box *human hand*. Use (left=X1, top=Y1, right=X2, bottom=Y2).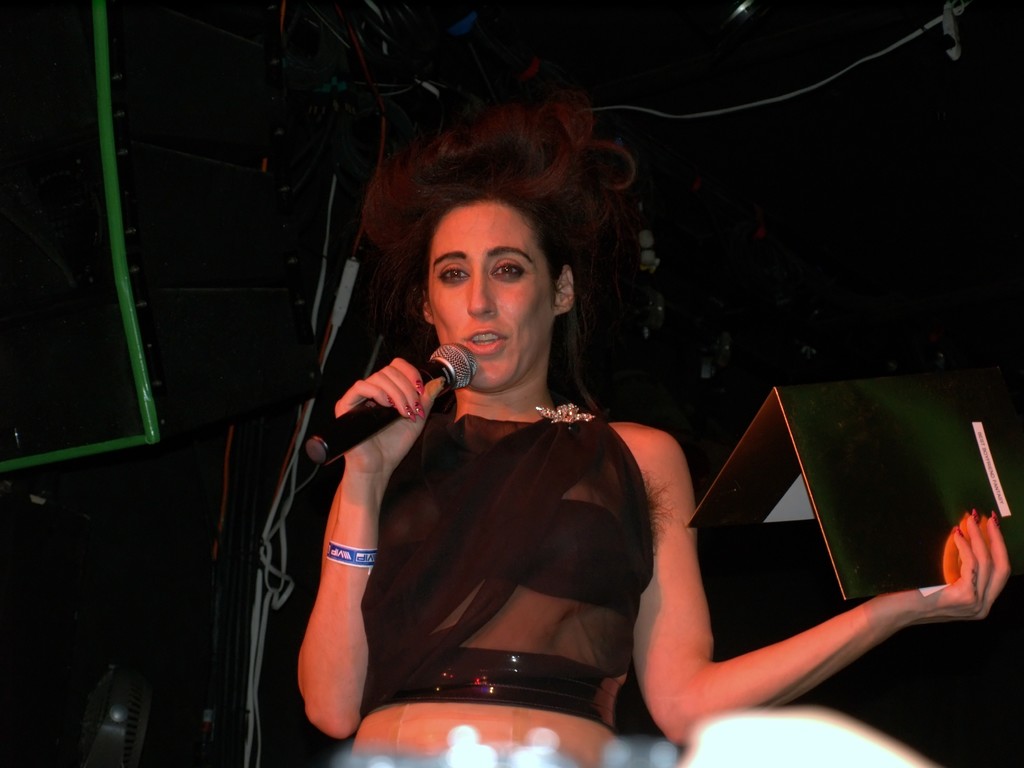
(left=922, top=504, right=1011, bottom=625).
